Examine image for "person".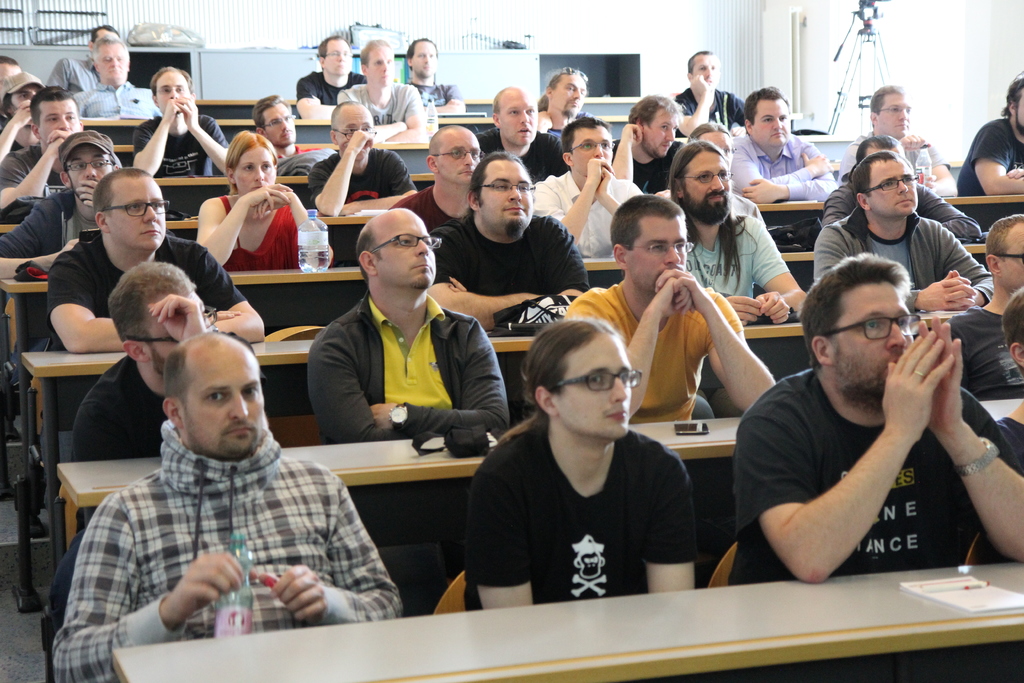
Examination result: bbox(657, 136, 804, 406).
